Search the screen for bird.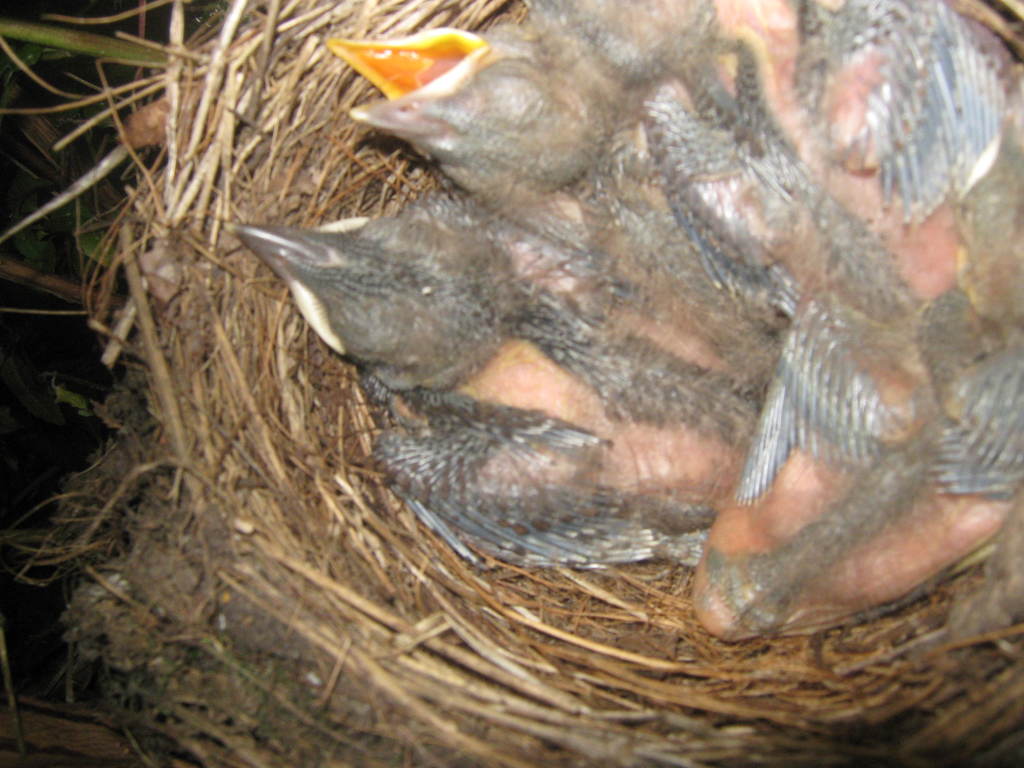
Found at region(223, 198, 753, 572).
